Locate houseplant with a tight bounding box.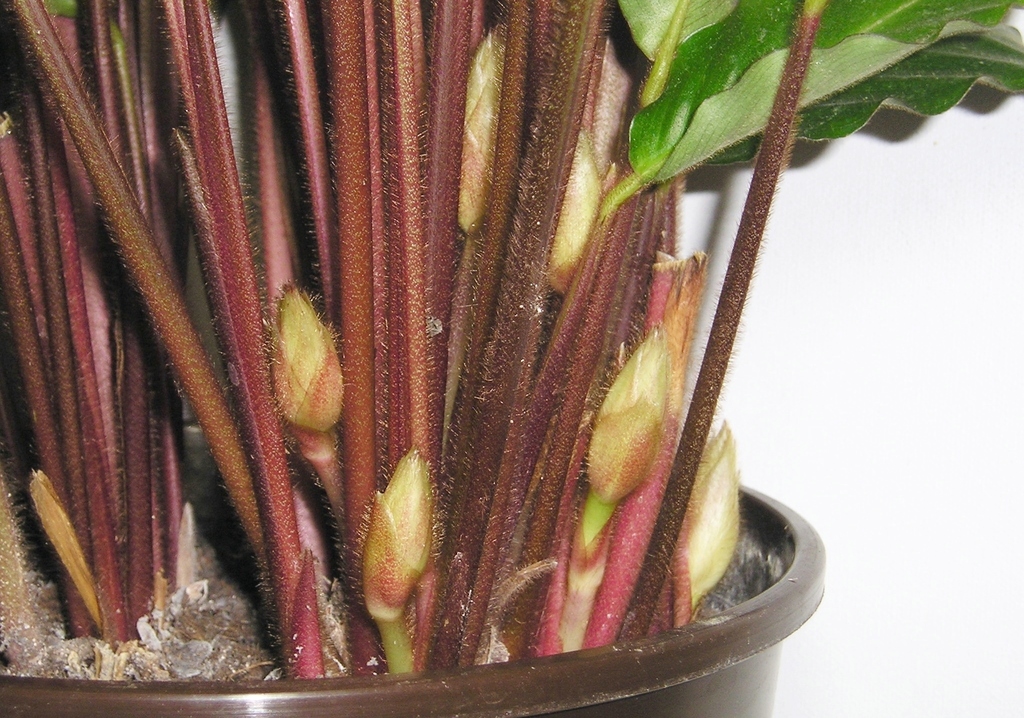
bbox=(0, 0, 1023, 709).
